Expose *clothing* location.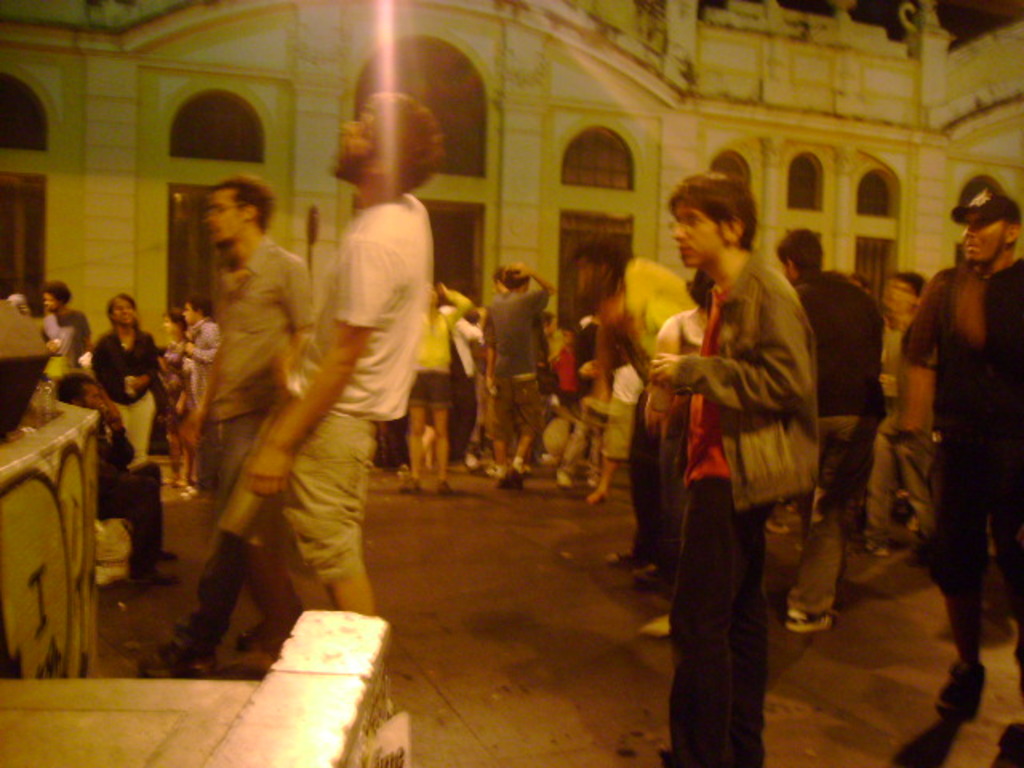
Exposed at 902, 254, 1022, 603.
